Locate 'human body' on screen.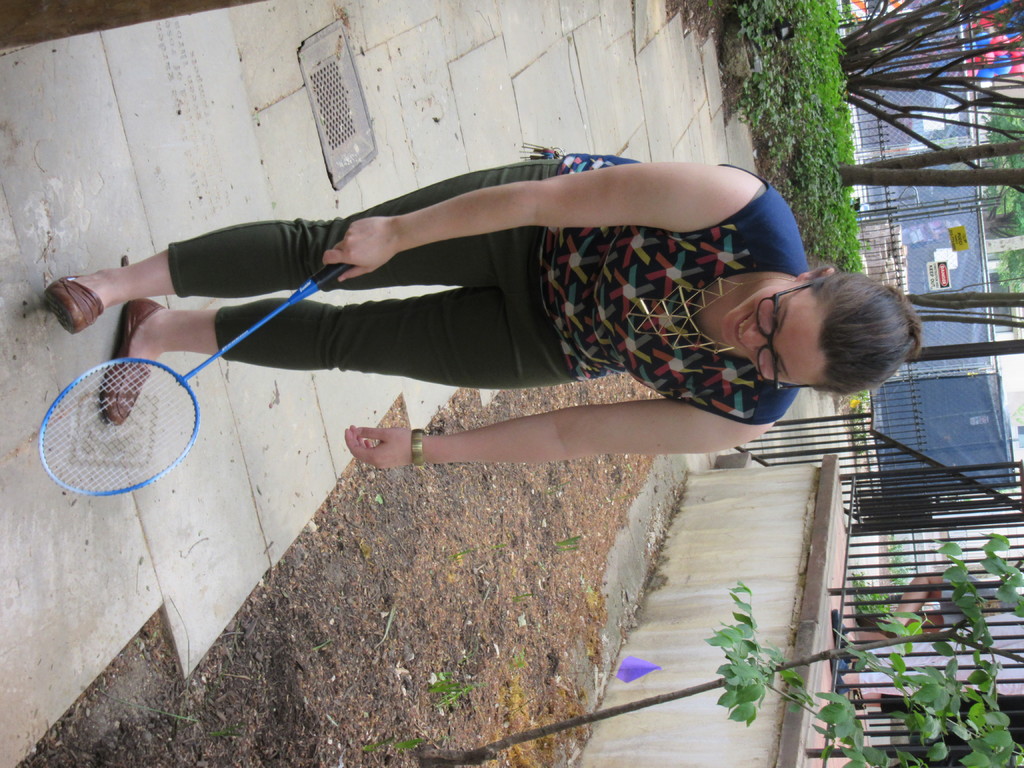
On screen at (left=833, top=569, right=1023, bottom=644).
